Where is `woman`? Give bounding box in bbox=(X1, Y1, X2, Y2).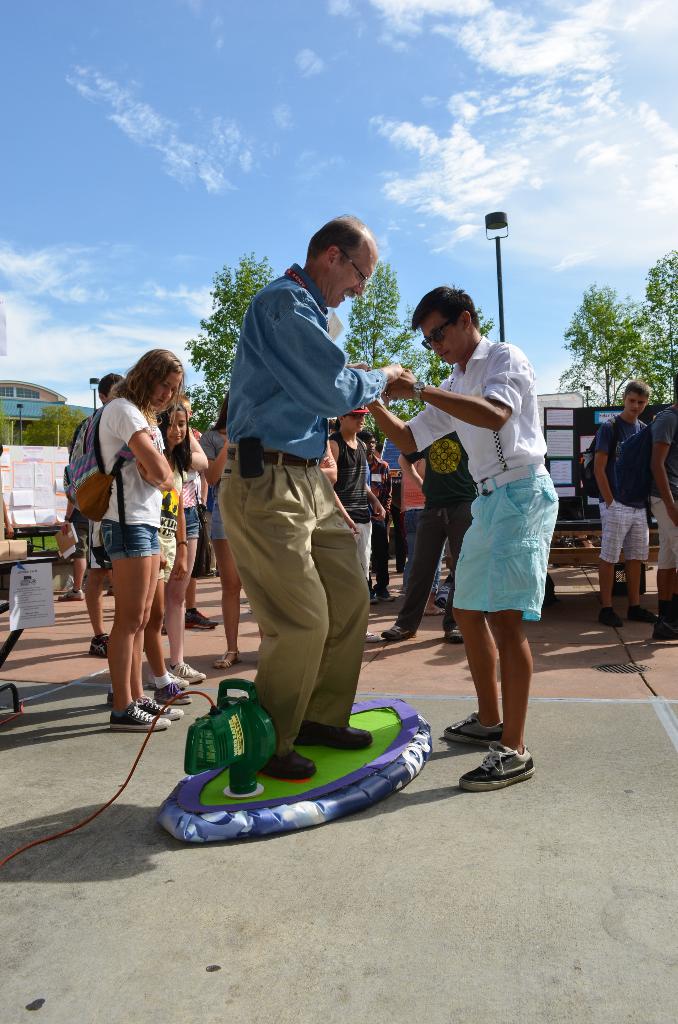
bbox=(204, 397, 266, 668).
